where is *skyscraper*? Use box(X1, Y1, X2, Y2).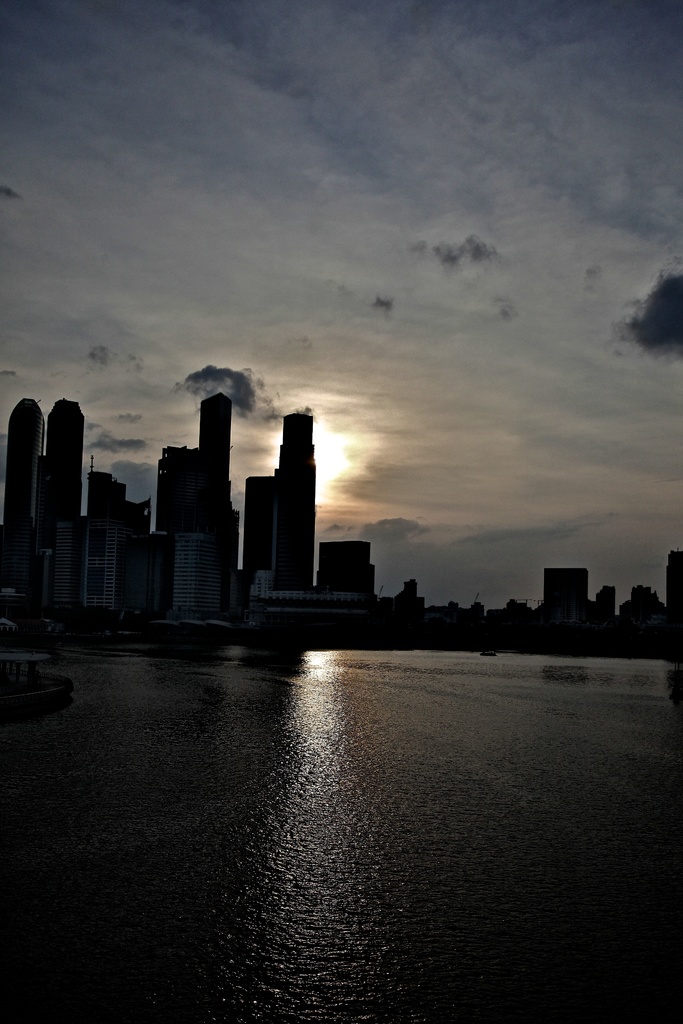
box(310, 536, 376, 603).
